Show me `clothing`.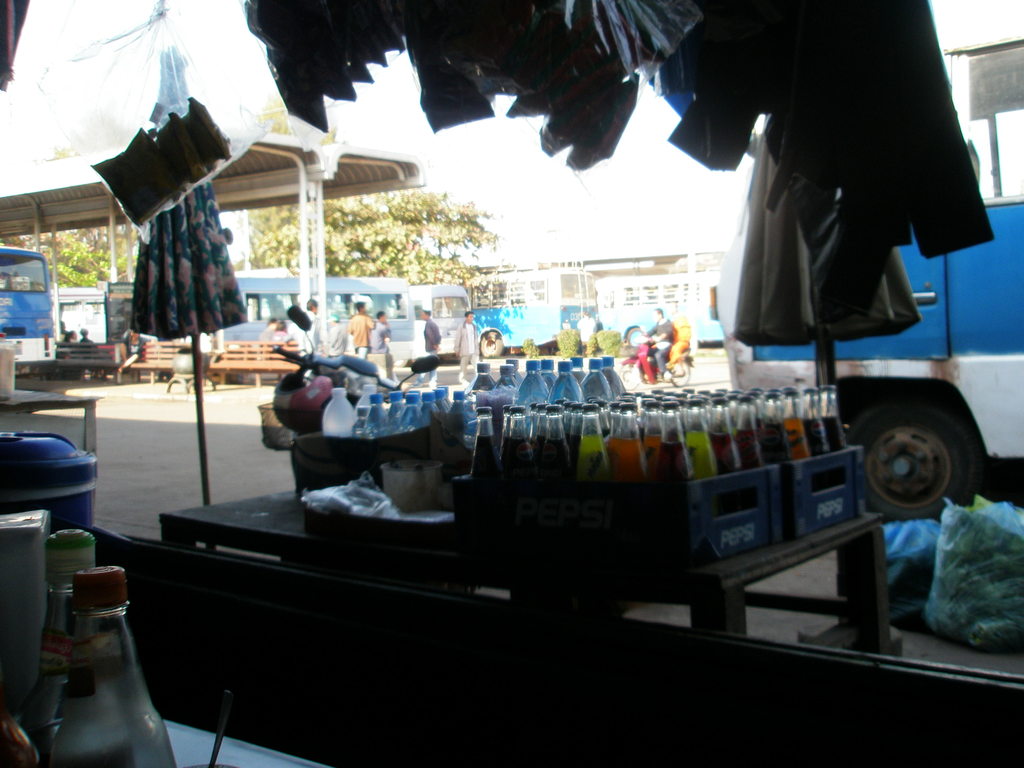
`clothing` is here: locate(118, 325, 154, 357).
